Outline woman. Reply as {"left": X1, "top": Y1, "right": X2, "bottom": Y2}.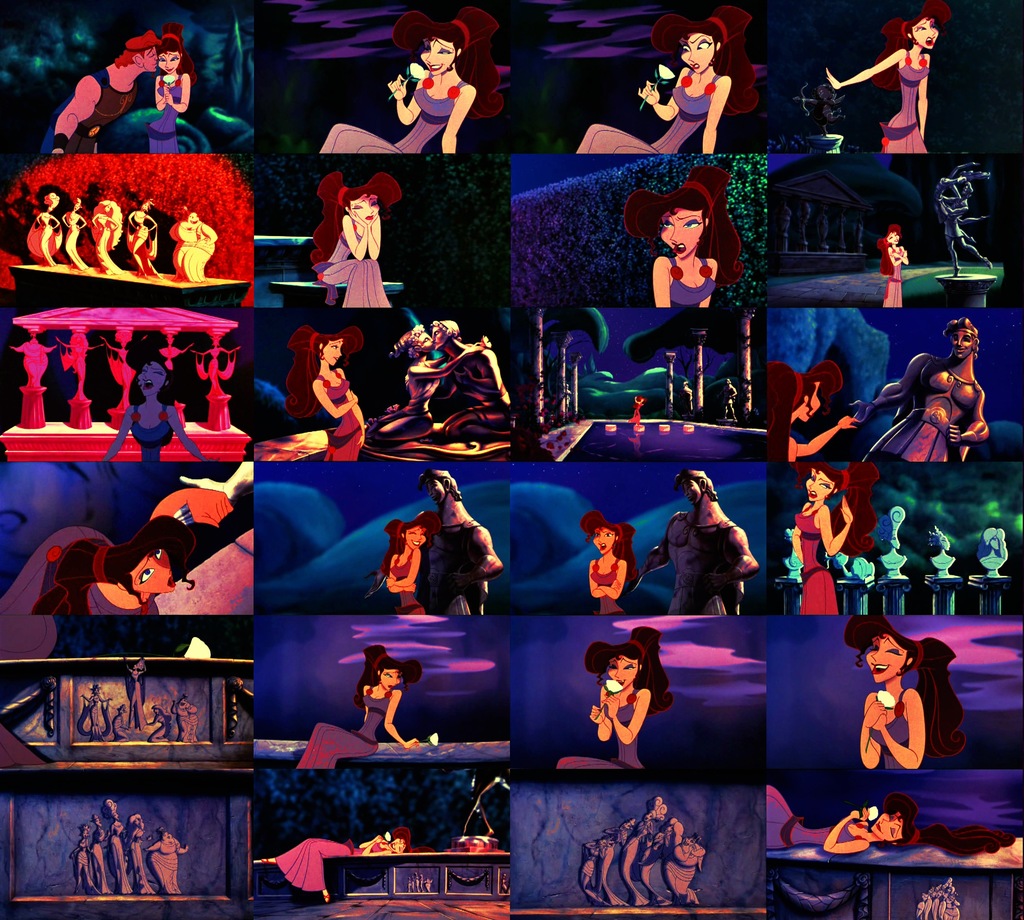
{"left": 325, "top": 13, "right": 514, "bottom": 151}.
